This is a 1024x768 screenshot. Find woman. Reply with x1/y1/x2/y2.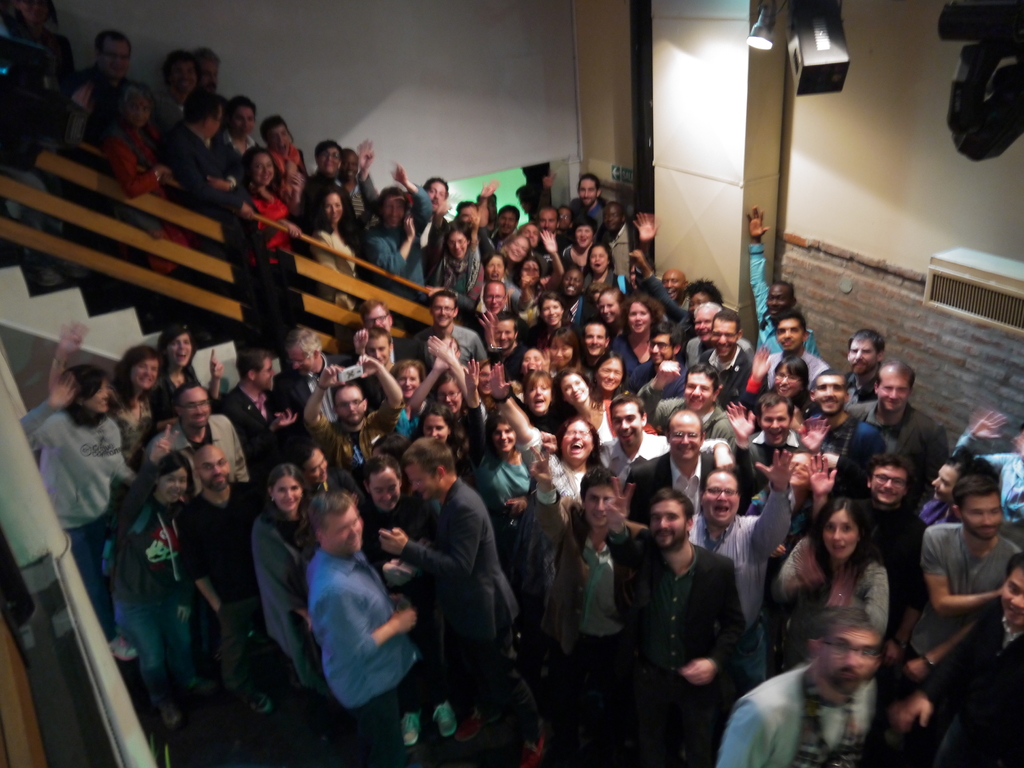
474/179/544/310.
